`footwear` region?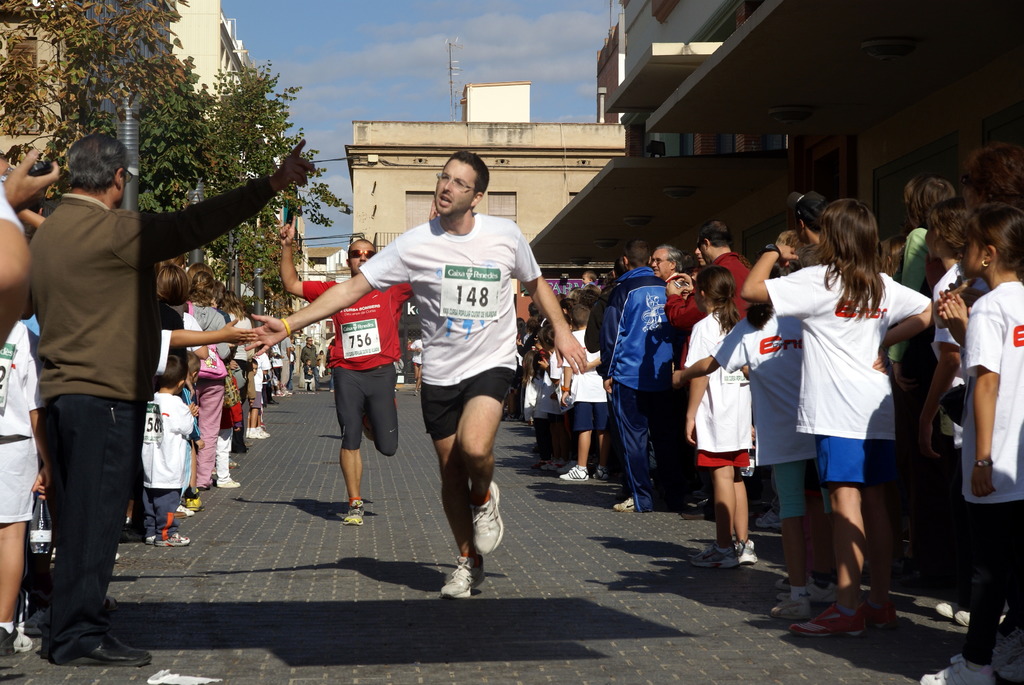
pyautogui.locateOnScreen(56, 632, 152, 663)
